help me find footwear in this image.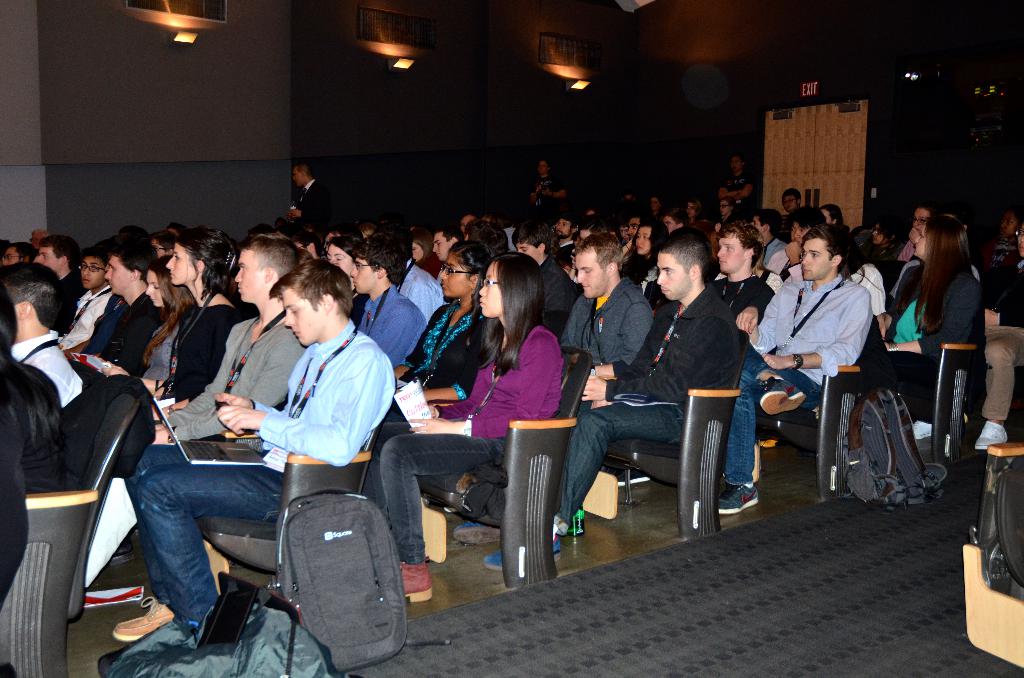
Found it: 121/598/175/640.
